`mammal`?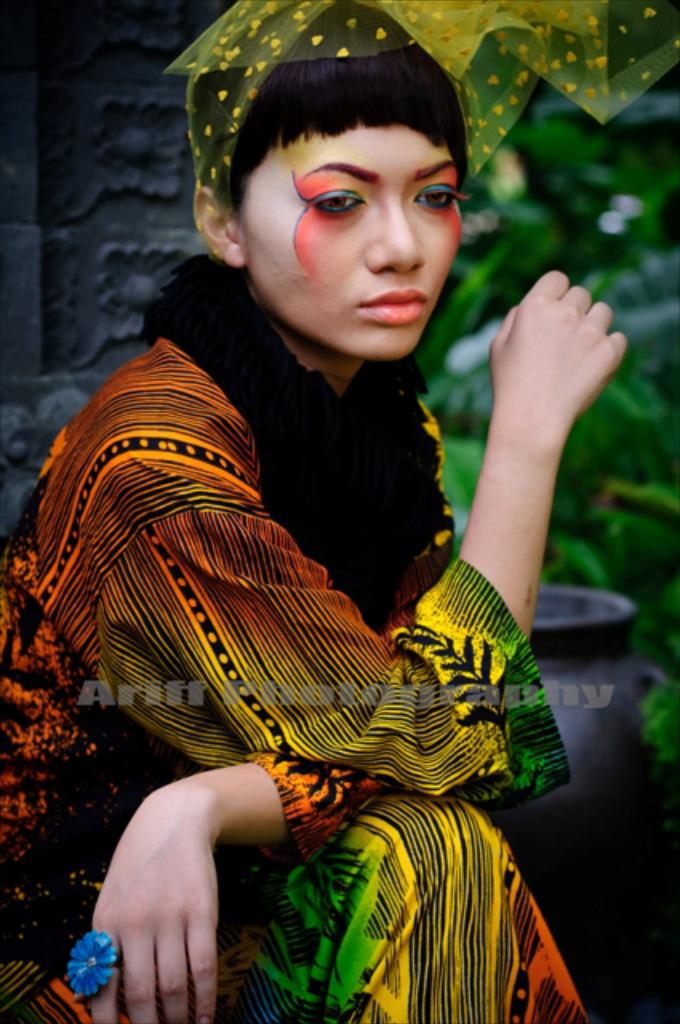
crop(0, 0, 624, 1022)
